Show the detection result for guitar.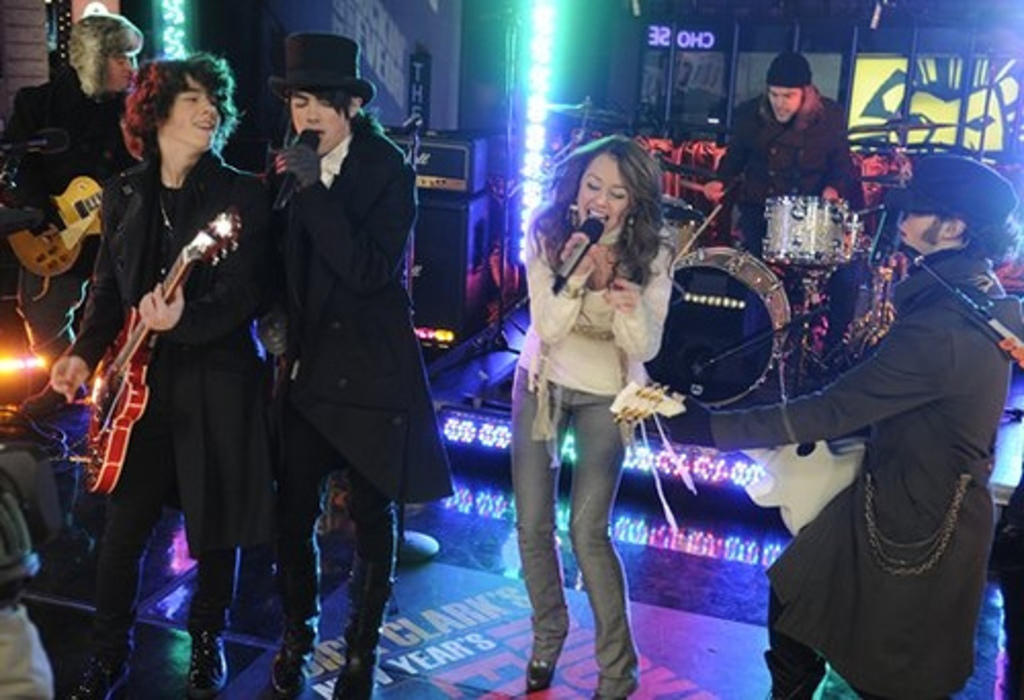
{"x1": 2, "y1": 174, "x2": 121, "y2": 285}.
